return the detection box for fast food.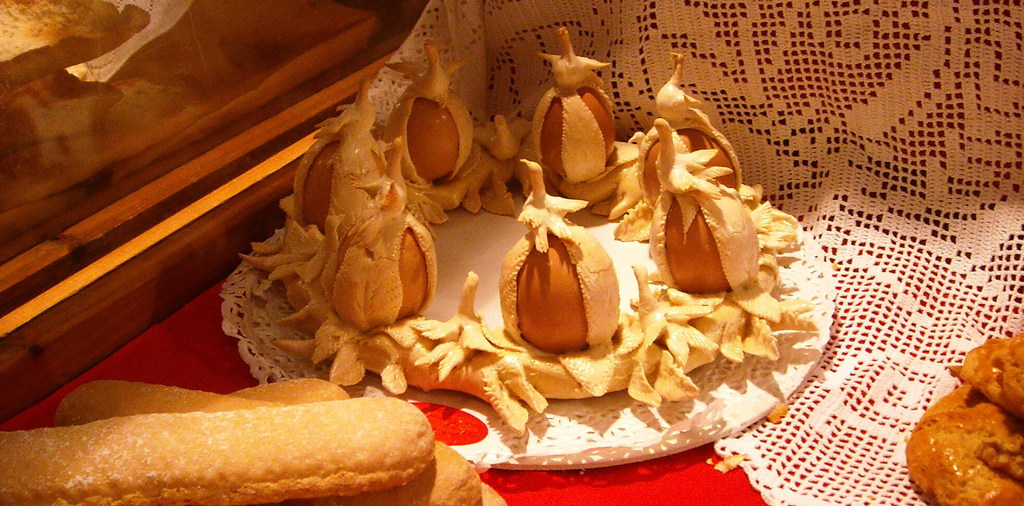
(631, 43, 753, 240).
